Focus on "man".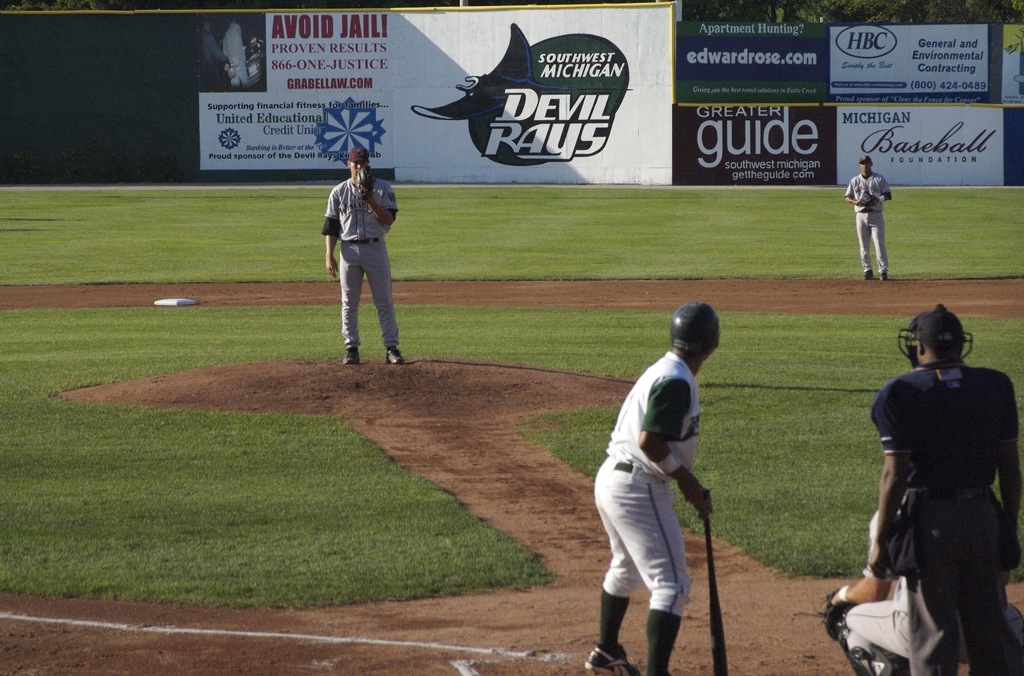
Focused at (826,490,925,675).
